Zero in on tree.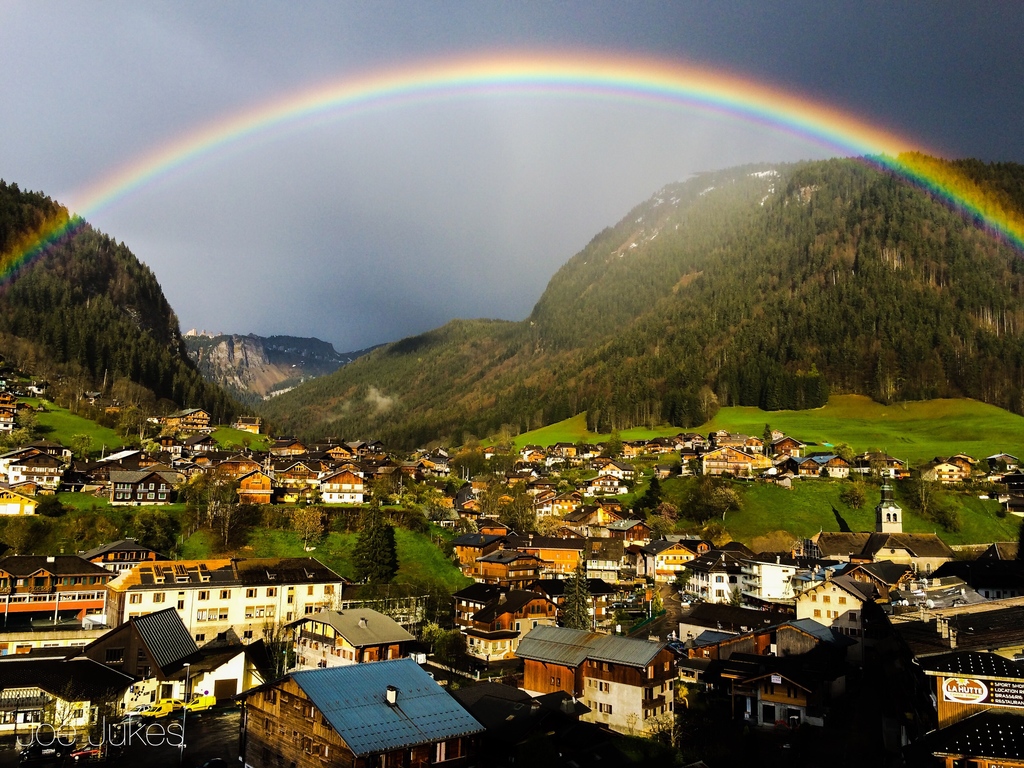
Zeroed in: left=366, top=514, right=402, bottom=580.
